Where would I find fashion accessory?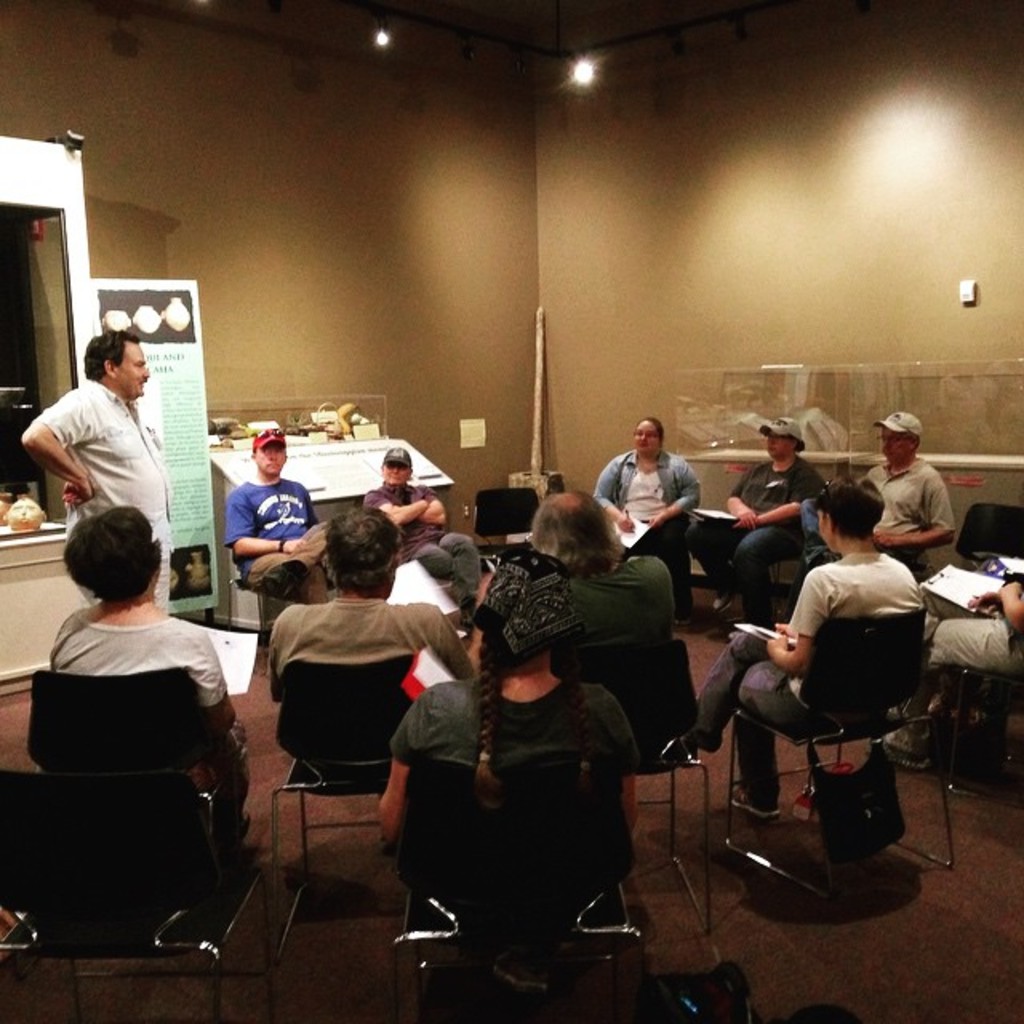
At BBox(814, 469, 890, 522).
